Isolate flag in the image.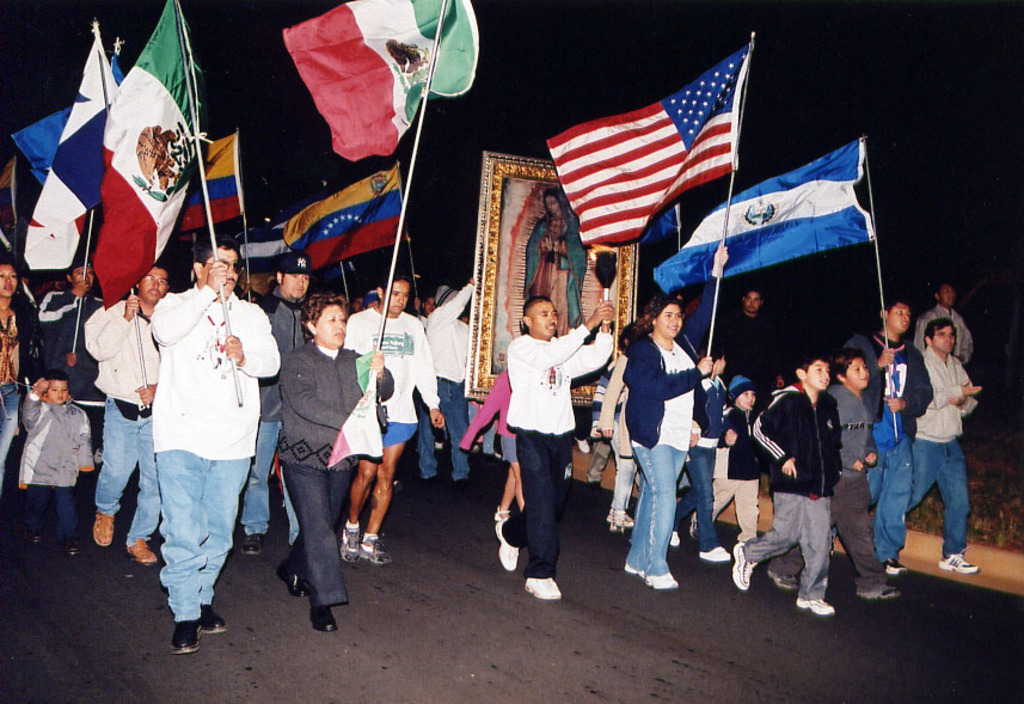
Isolated region: 165:129:249:235.
